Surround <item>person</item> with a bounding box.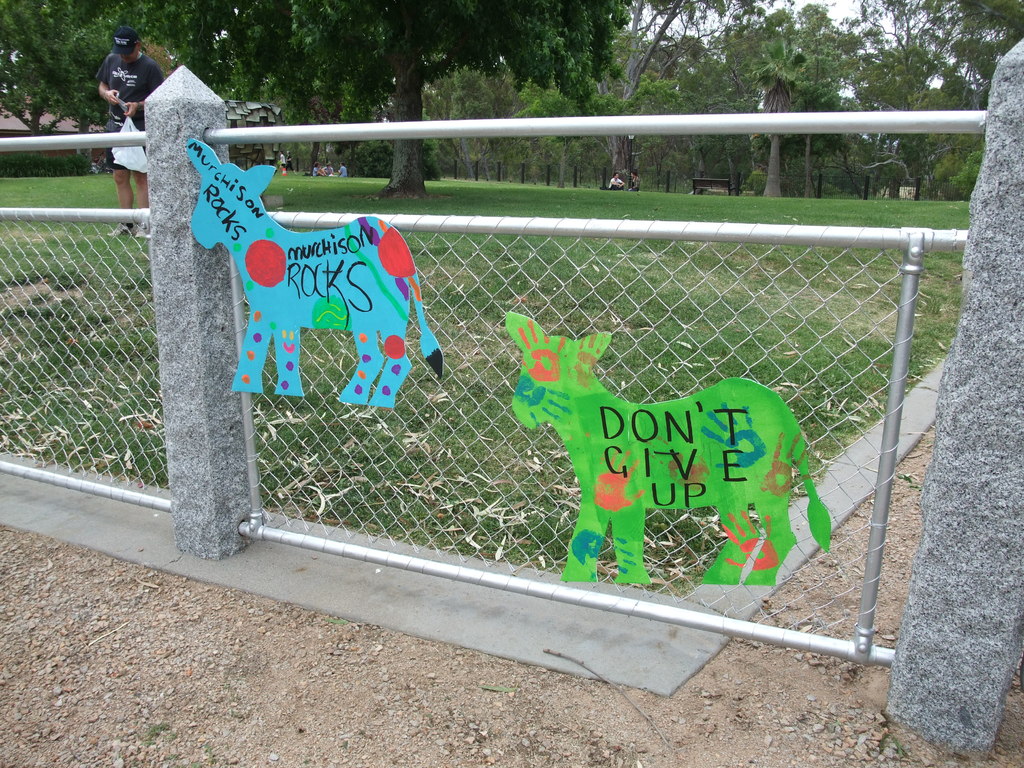
{"left": 325, "top": 163, "right": 332, "bottom": 173}.
